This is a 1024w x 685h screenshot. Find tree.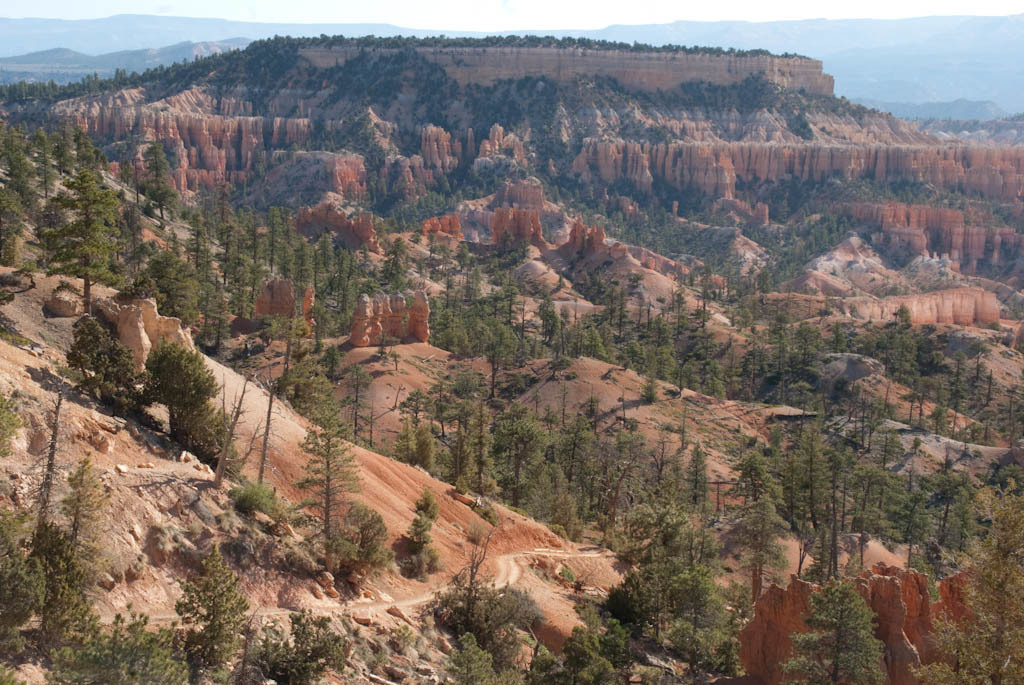
Bounding box: x1=692, y1=287, x2=714, y2=352.
